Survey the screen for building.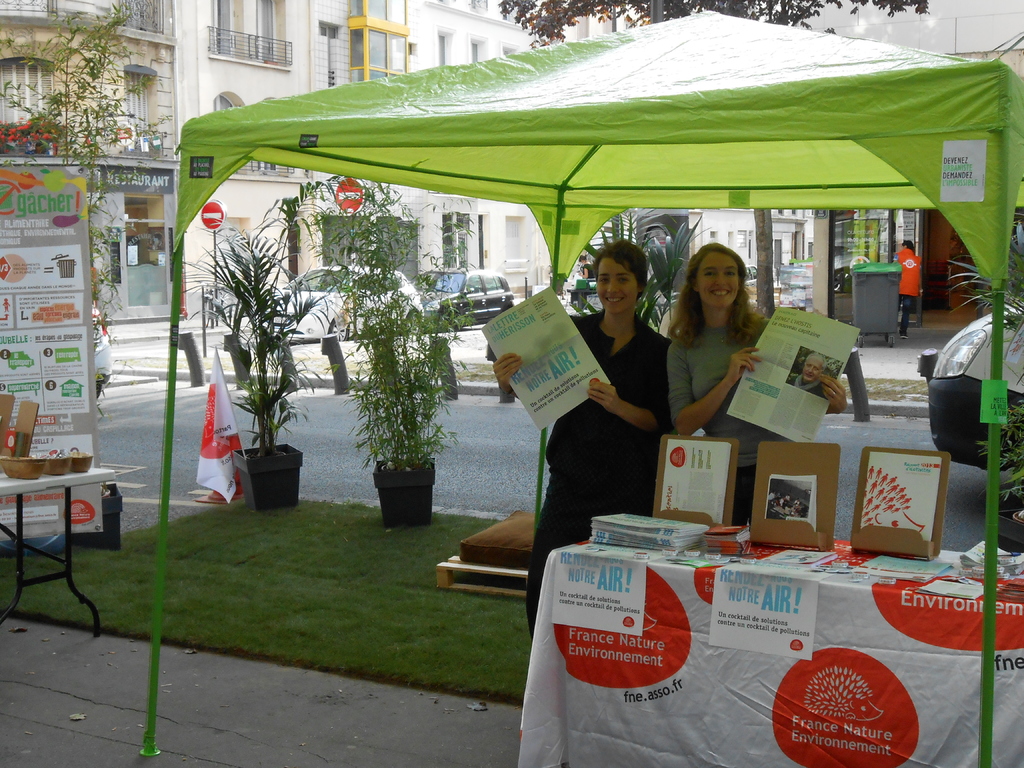
Survey found: 192:6:312:318.
